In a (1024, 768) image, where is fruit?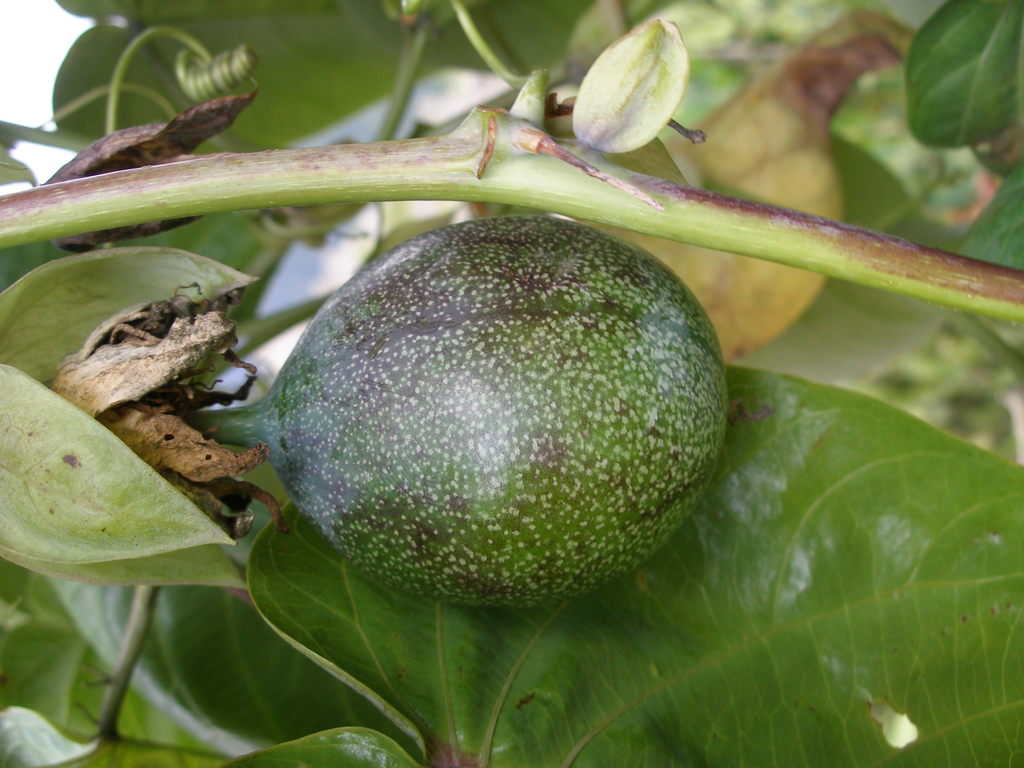
[235,215,726,629].
